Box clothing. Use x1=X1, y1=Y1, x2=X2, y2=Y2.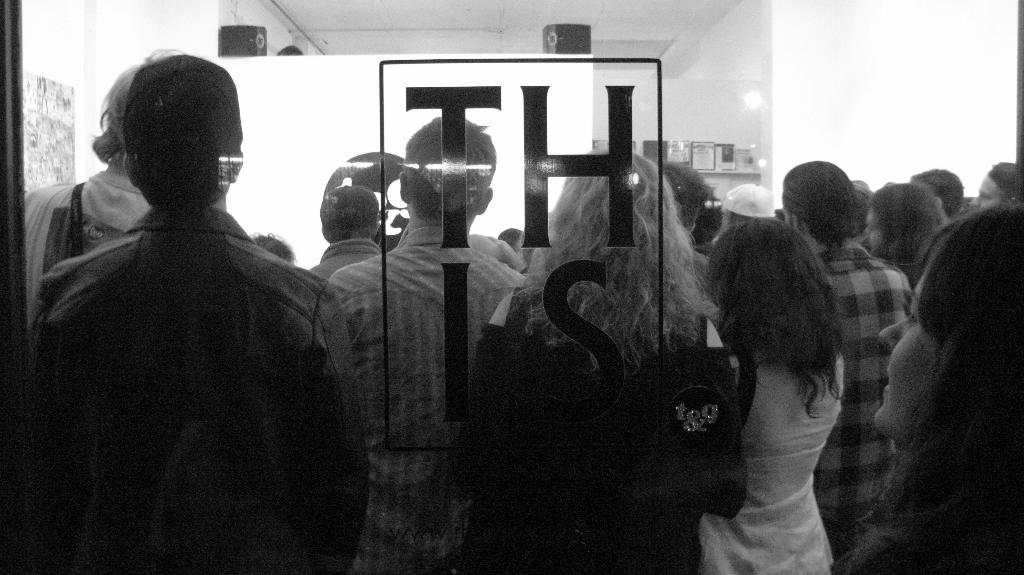
x1=845, y1=473, x2=1020, y2=574.
